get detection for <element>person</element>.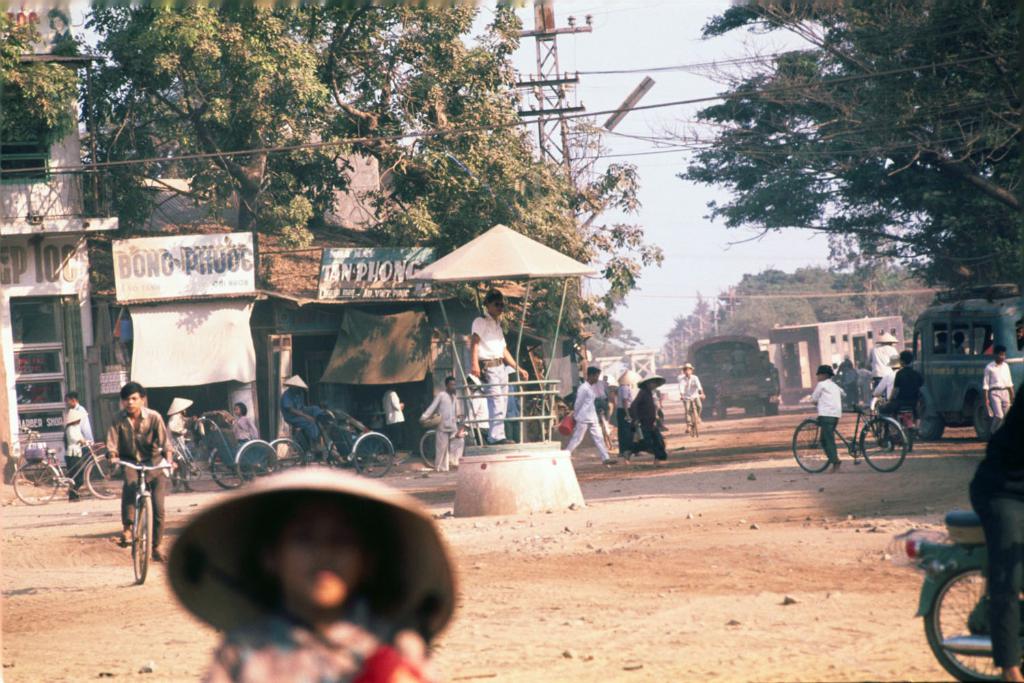
Detection: <bbox>276, 374, 335, 458</bbox>.
